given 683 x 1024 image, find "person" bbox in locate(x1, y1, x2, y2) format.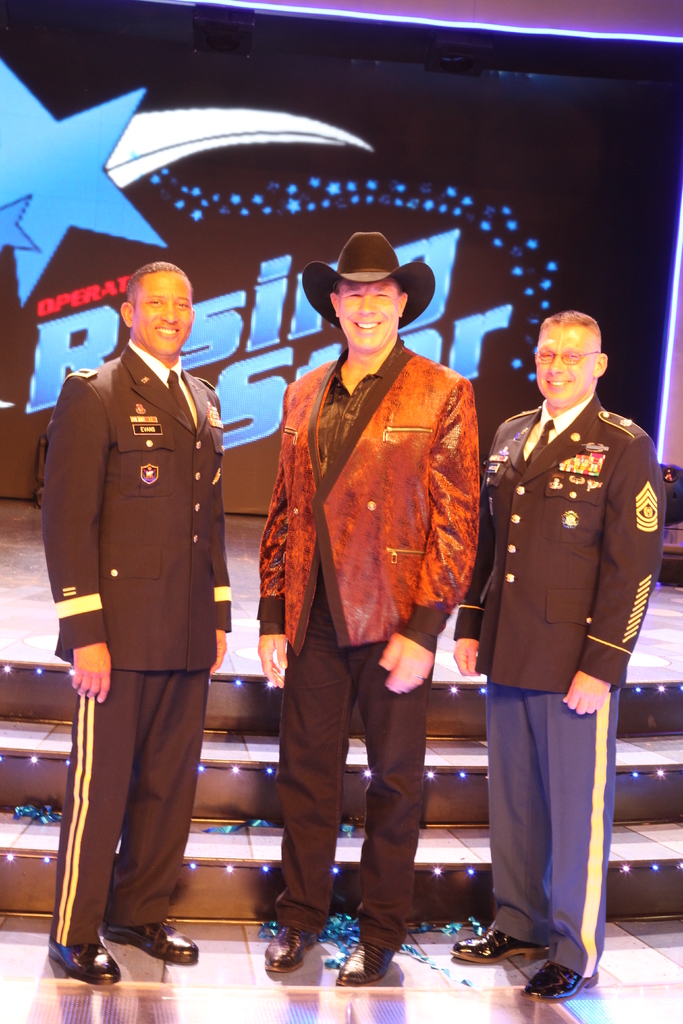
locate(456, 309, 666, 1000).
